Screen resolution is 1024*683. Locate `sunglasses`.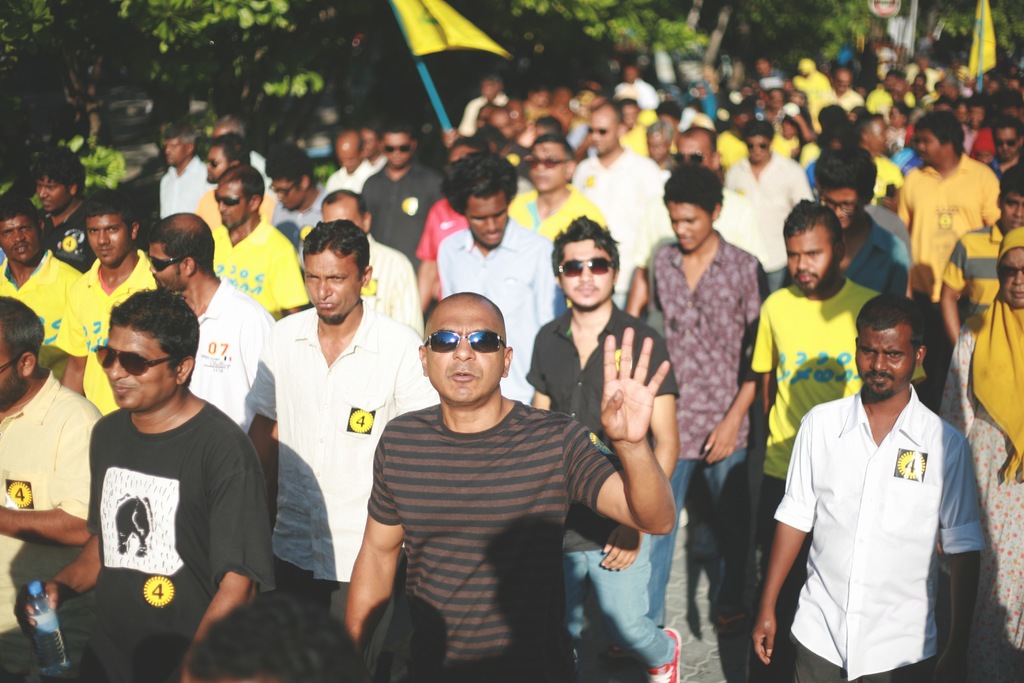
<region>145, 247, 203, 273</region>.
